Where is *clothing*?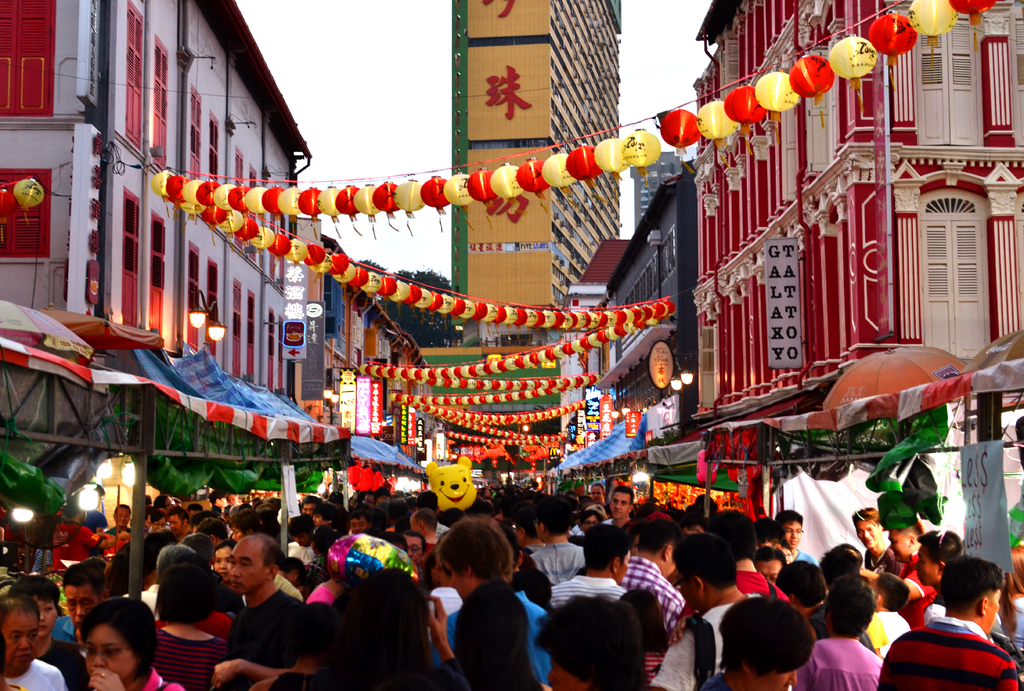
{"x1": 553, "y1": 573, "x2": 623, "y2": 601}.
